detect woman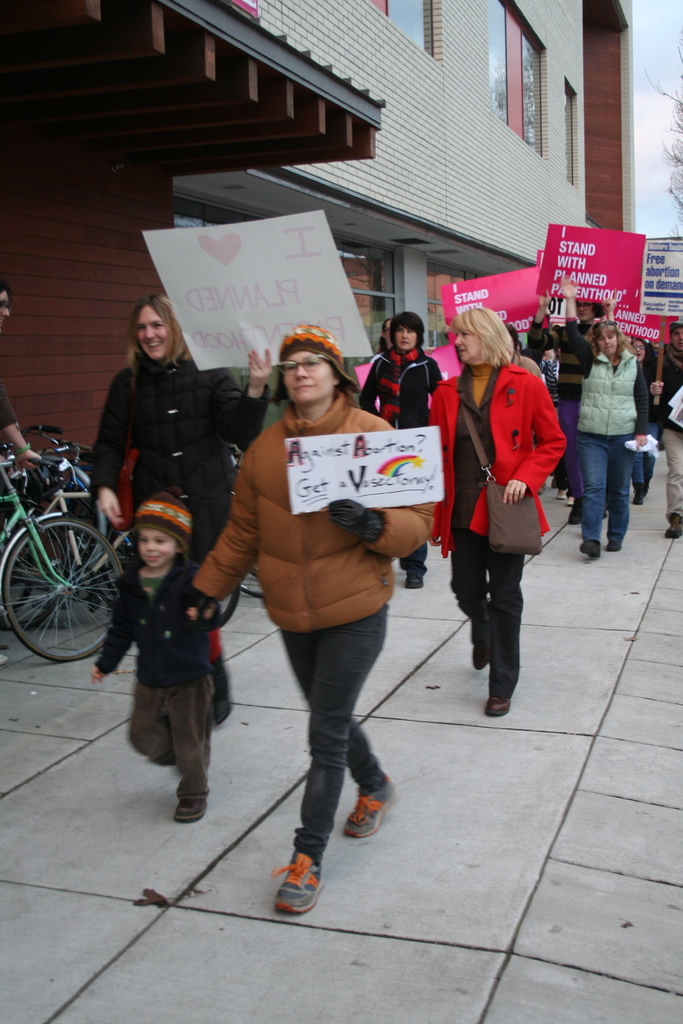
crop(88, 296, 270, 571)
